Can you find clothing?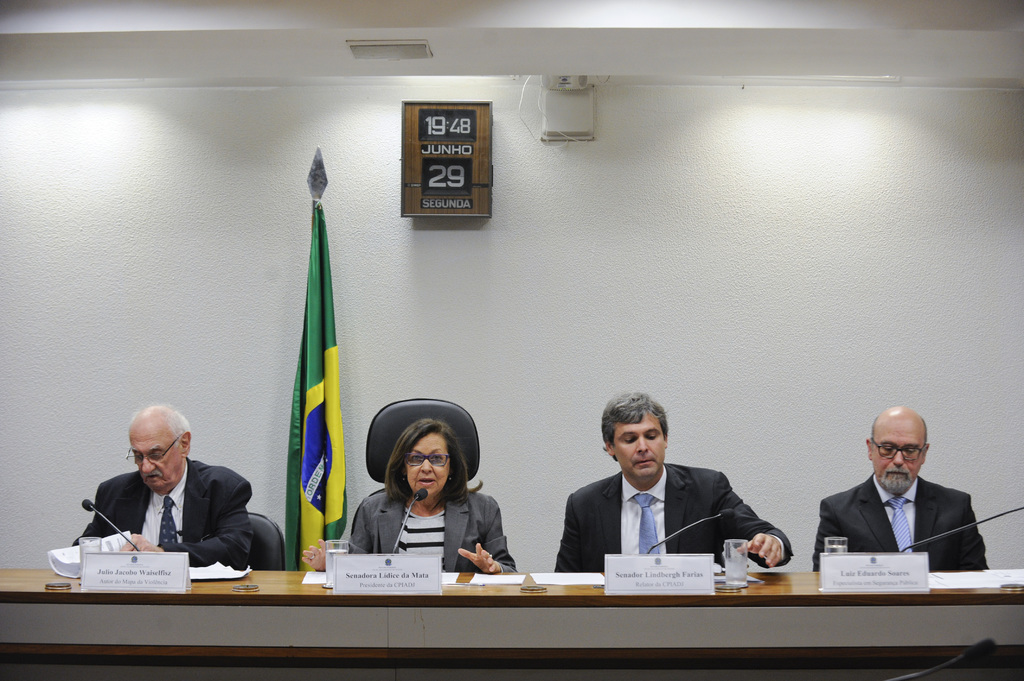
Yes, bounding box: (left=73, top=453, right=255, bottom=563).
